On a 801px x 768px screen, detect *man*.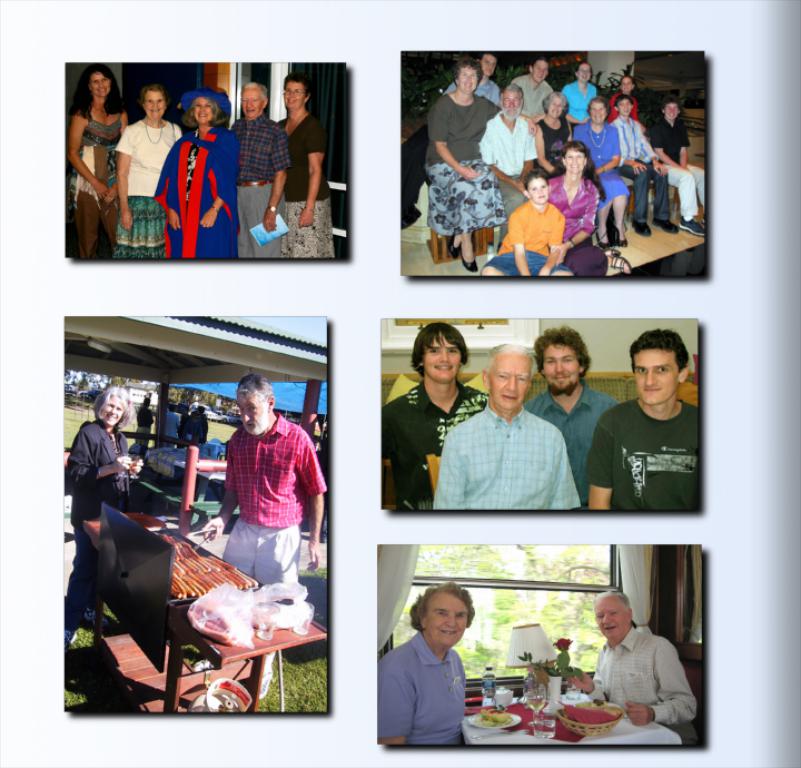
[560,587,701,744].
